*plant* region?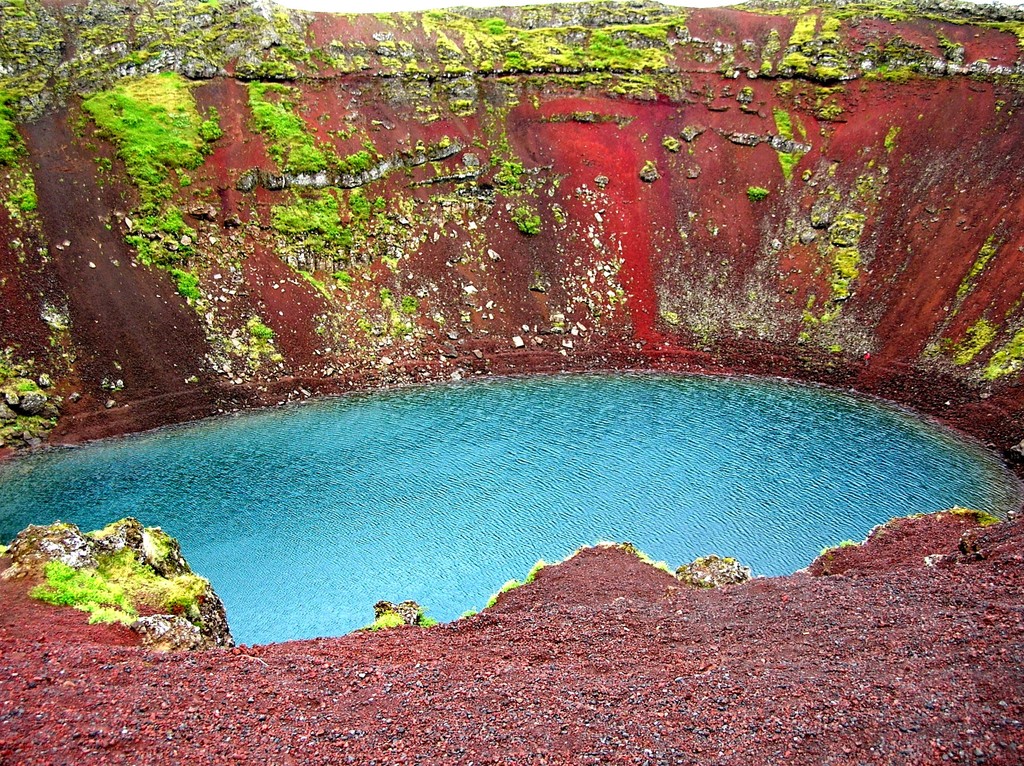
137 527 207 612
